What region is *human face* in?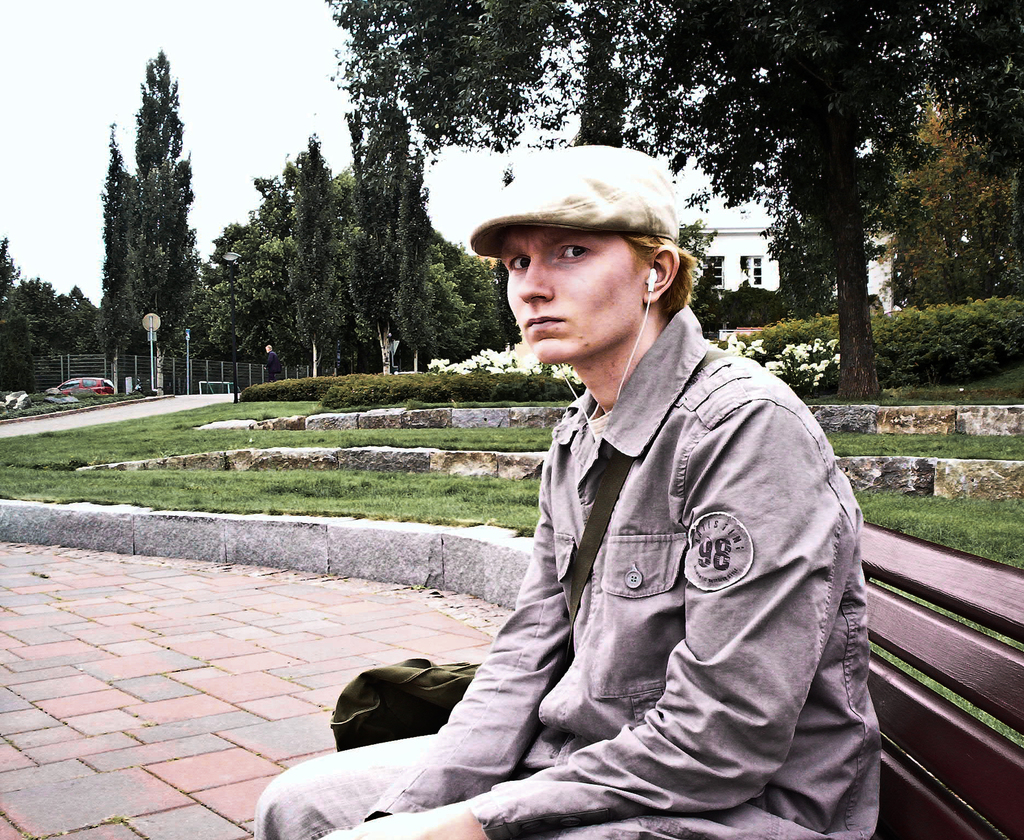
(501, 229, 644, 371).
